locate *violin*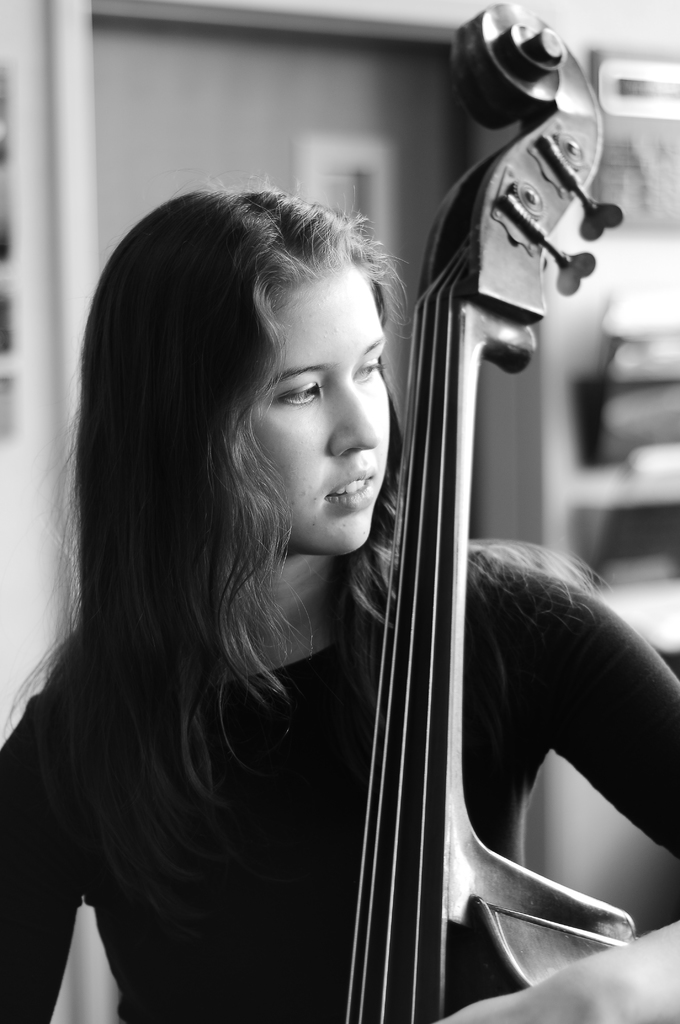
[313,0,628,1023]
